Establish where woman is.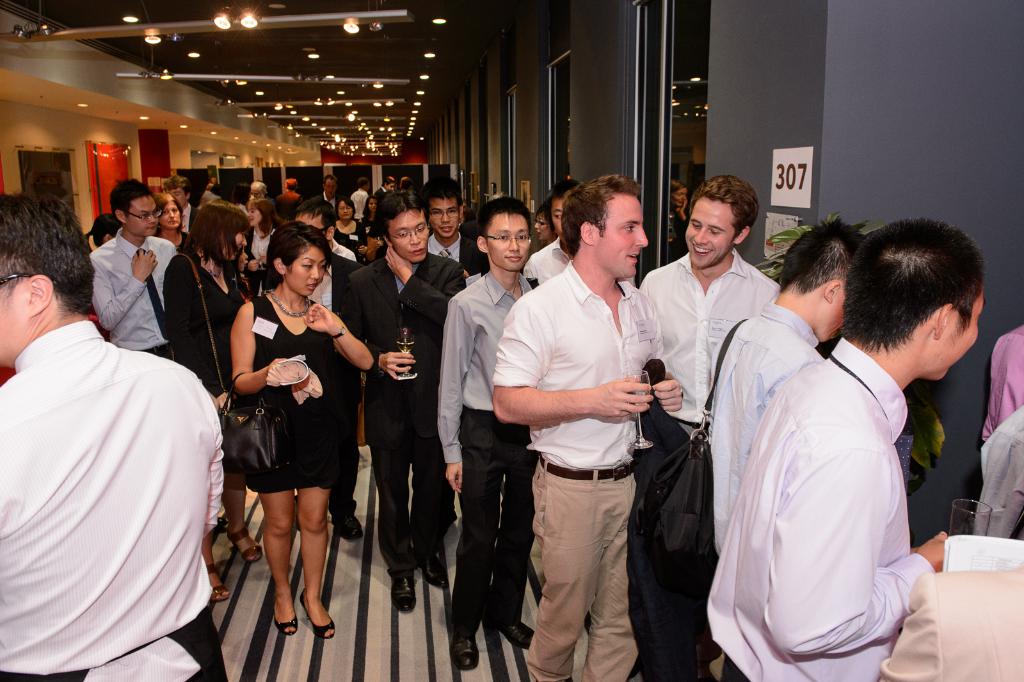
Established at bbox(376, 175, 396, 197).
